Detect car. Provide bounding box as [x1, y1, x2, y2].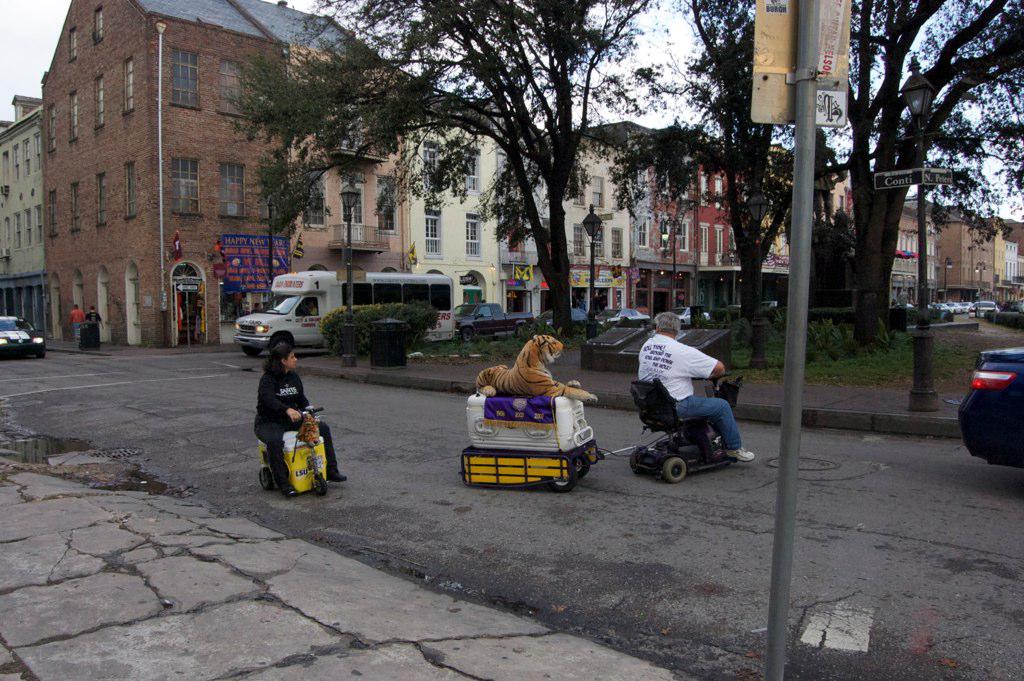
[961, 341, 1023, 473].
